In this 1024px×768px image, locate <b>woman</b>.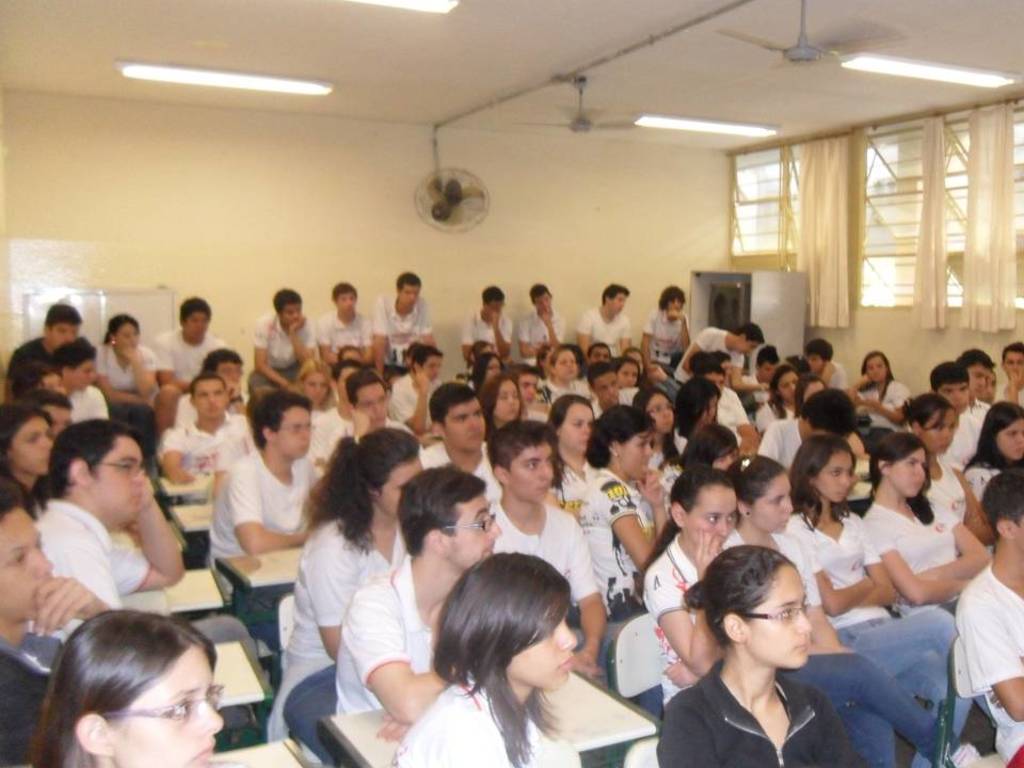
Bounding box: select_region(647, 465, 981, 767).
